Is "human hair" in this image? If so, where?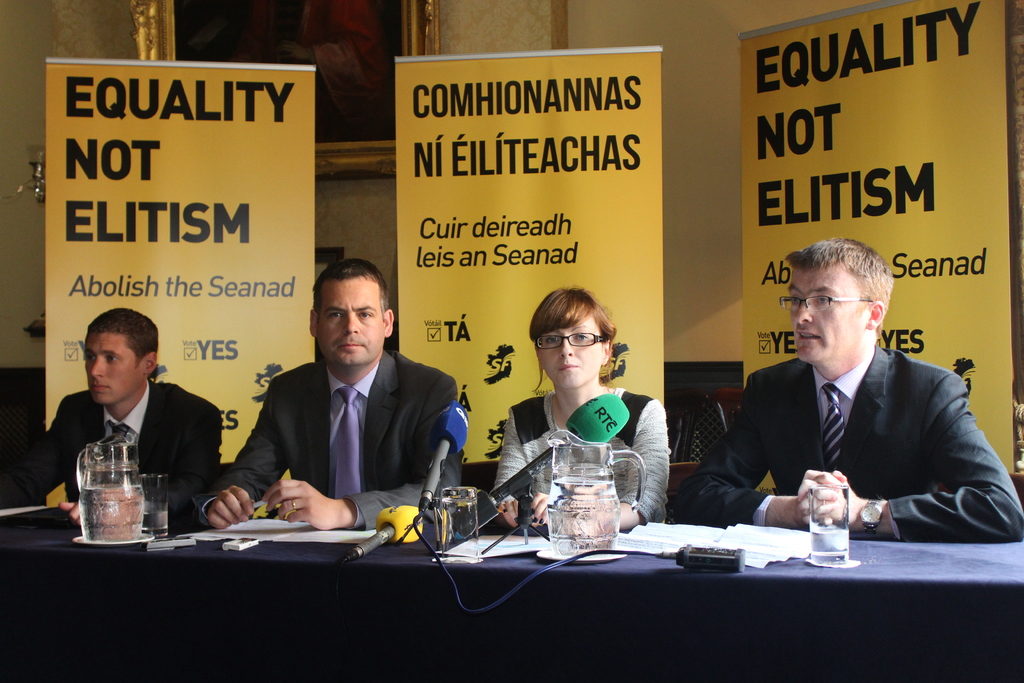
Yes, at x1=801 y1=243 x2=897 y2=331.
